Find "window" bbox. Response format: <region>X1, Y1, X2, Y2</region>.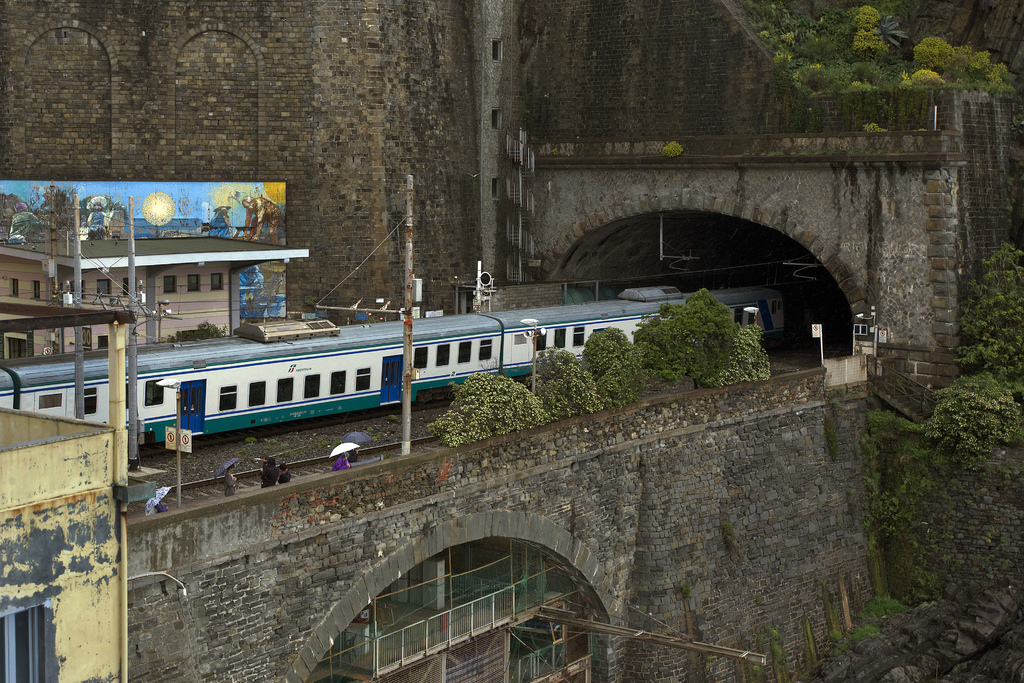
<region>0, 604, 49, 682</region>.
